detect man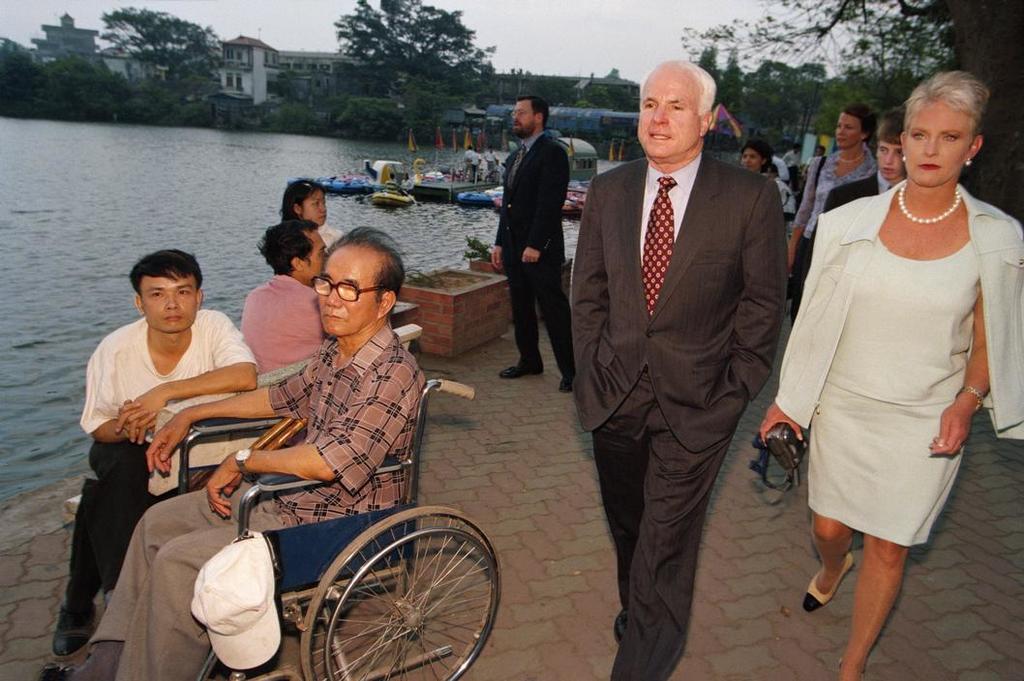
(238, 209, 346, 369)
